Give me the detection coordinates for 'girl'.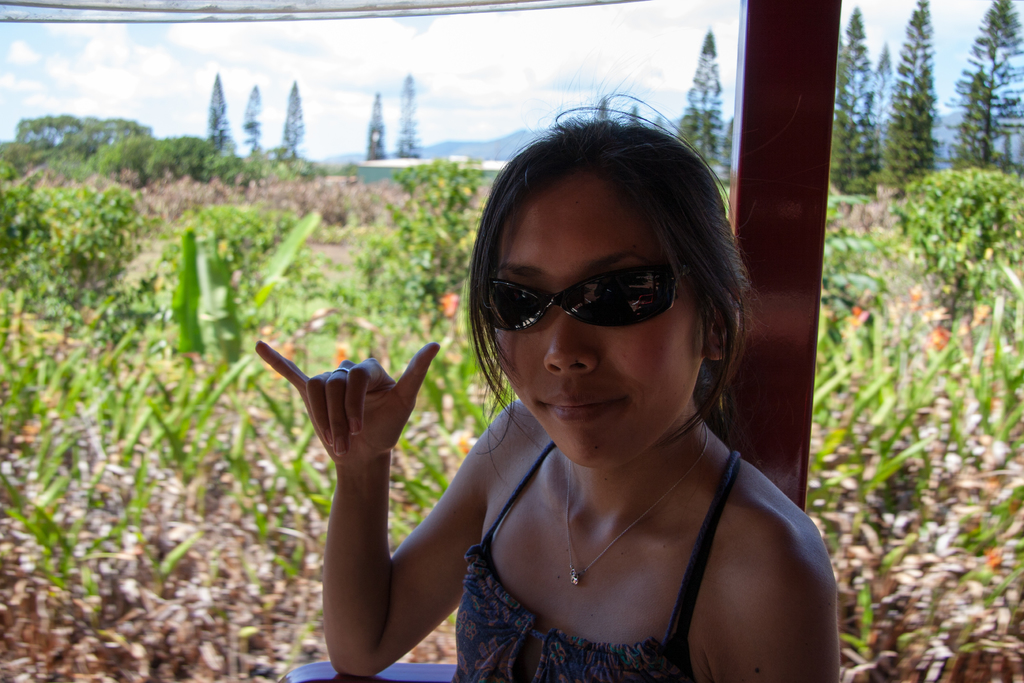
(left=255, top=51, right=840, bottom=682).
